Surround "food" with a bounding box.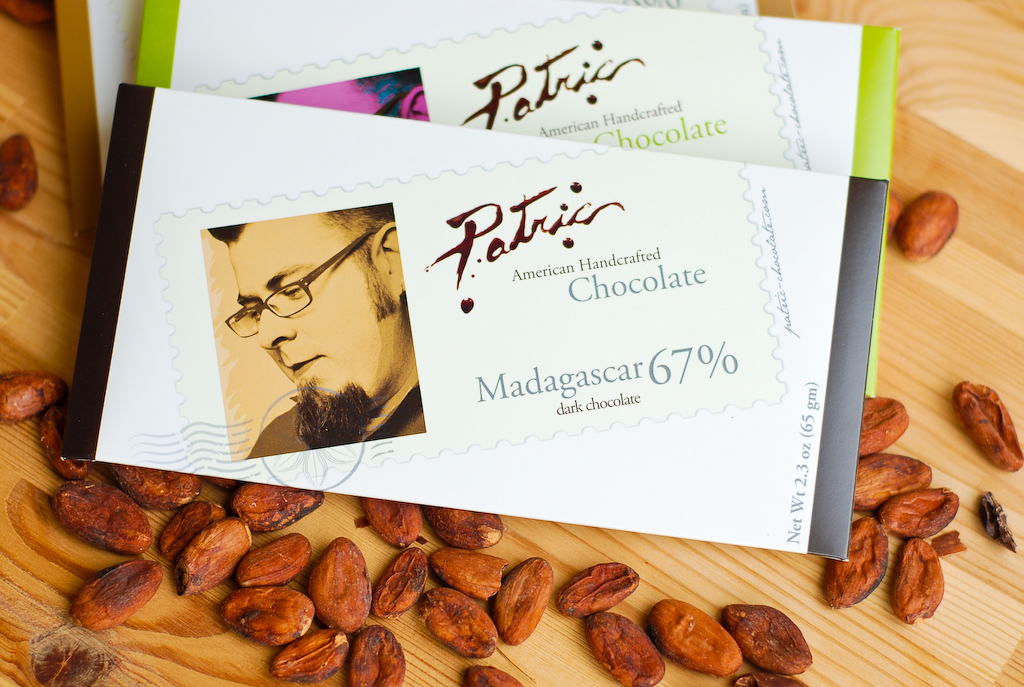
950,375,1023,472.
